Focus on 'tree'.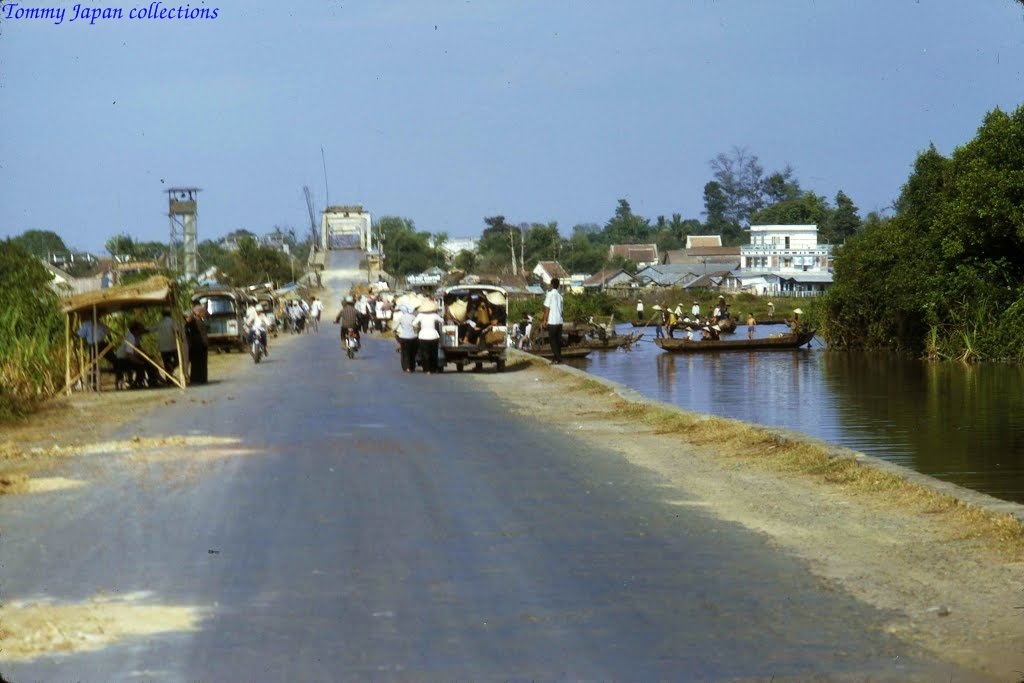
Focused at x1=472 y1=213 x2=532 y2=264.
